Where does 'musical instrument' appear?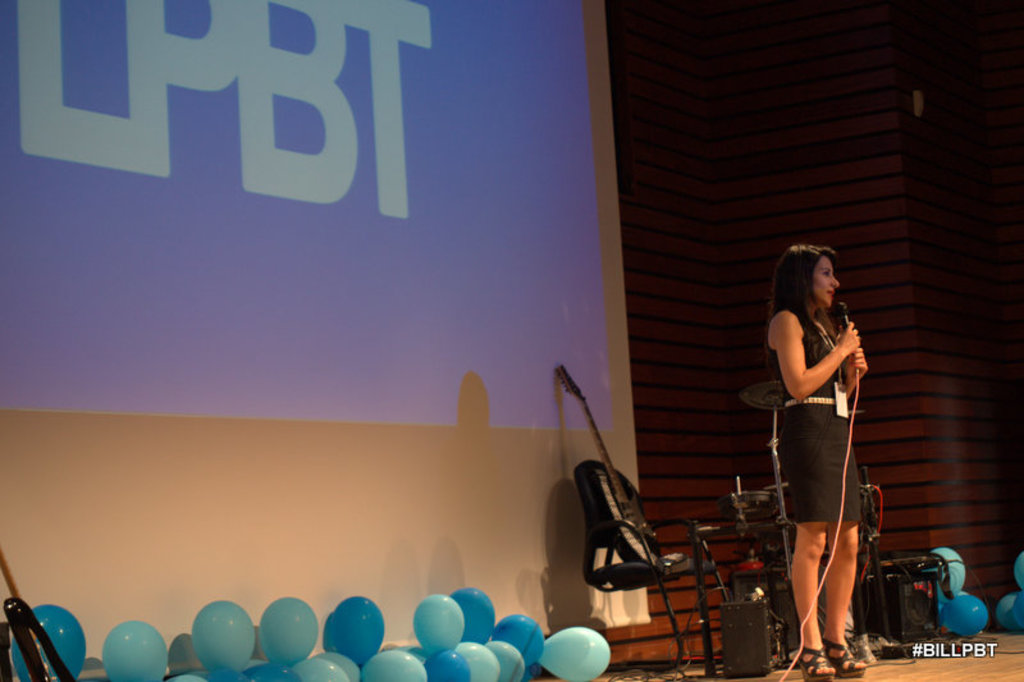
Appears at (716,486,777,523).
